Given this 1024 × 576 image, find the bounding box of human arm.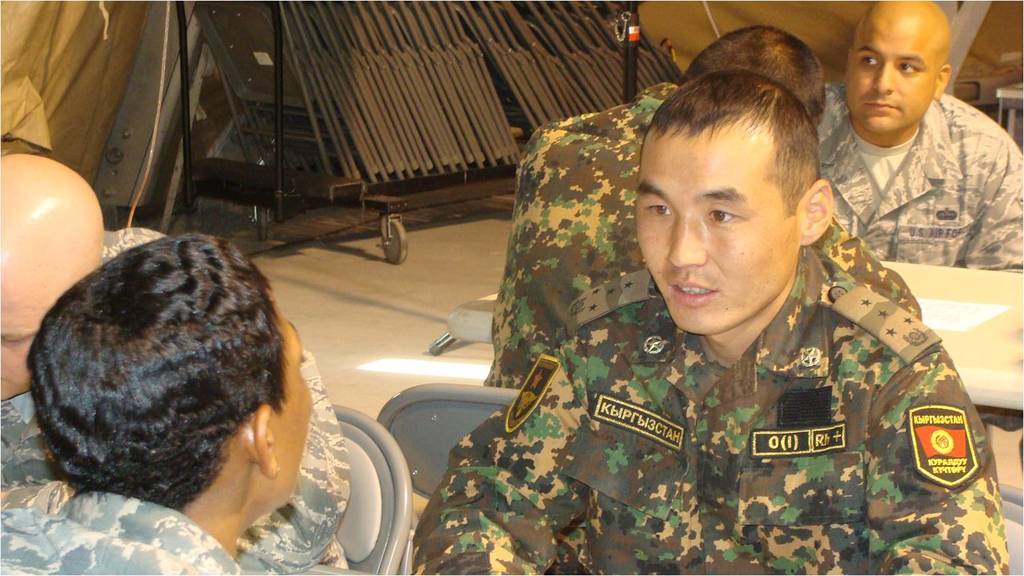
<box>229,346,350,571</box>.
